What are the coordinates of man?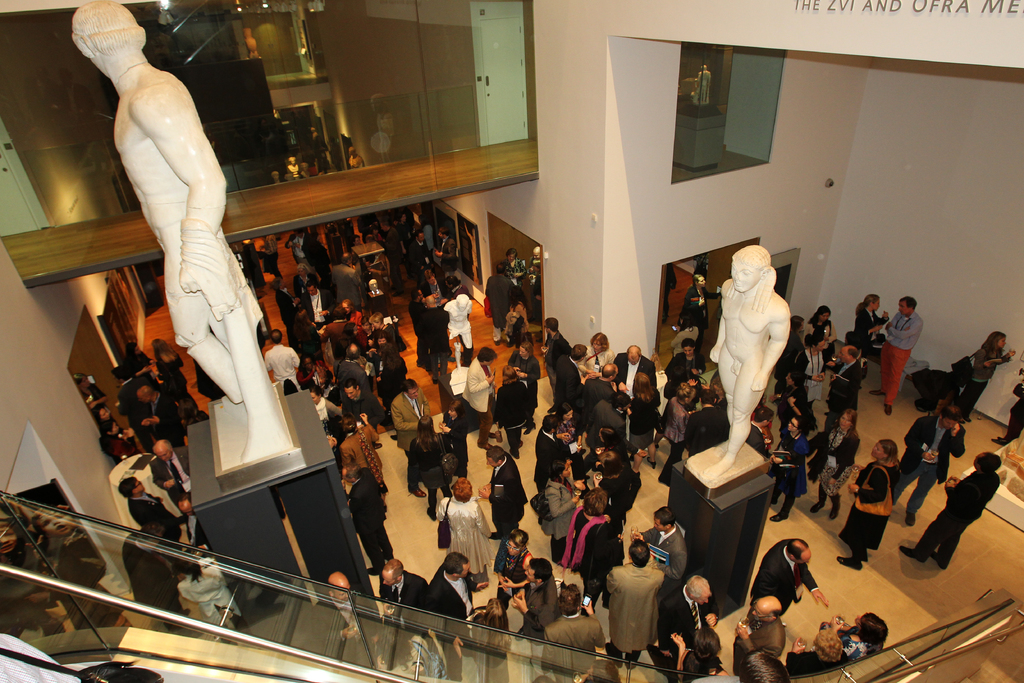
box(554, 342, 588, 406).
